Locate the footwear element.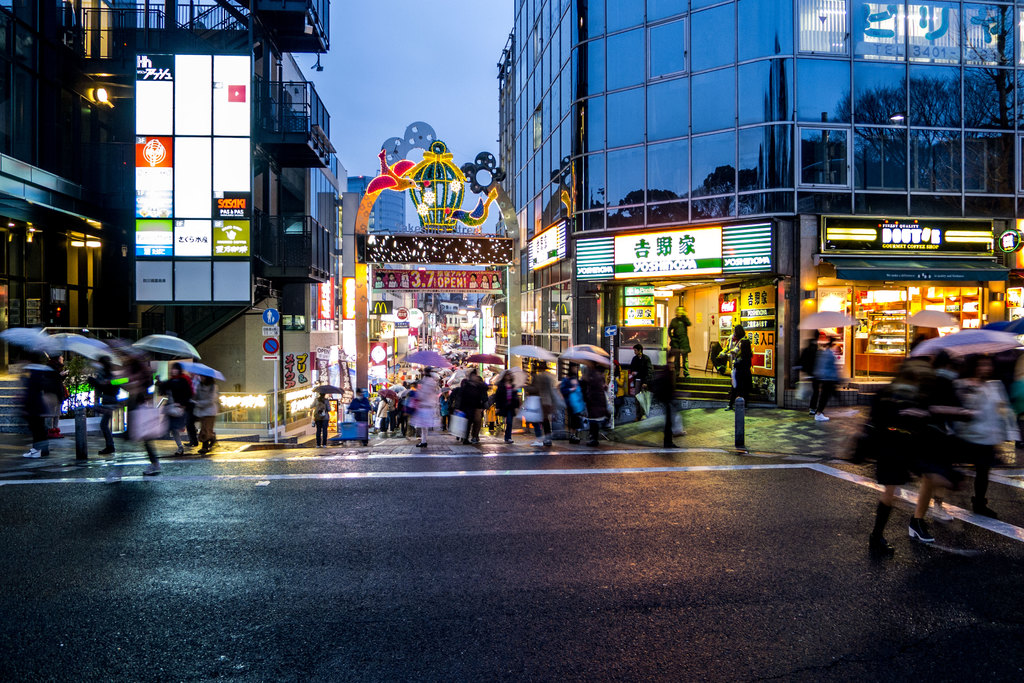
Element bbox: [863,531,895,558].
